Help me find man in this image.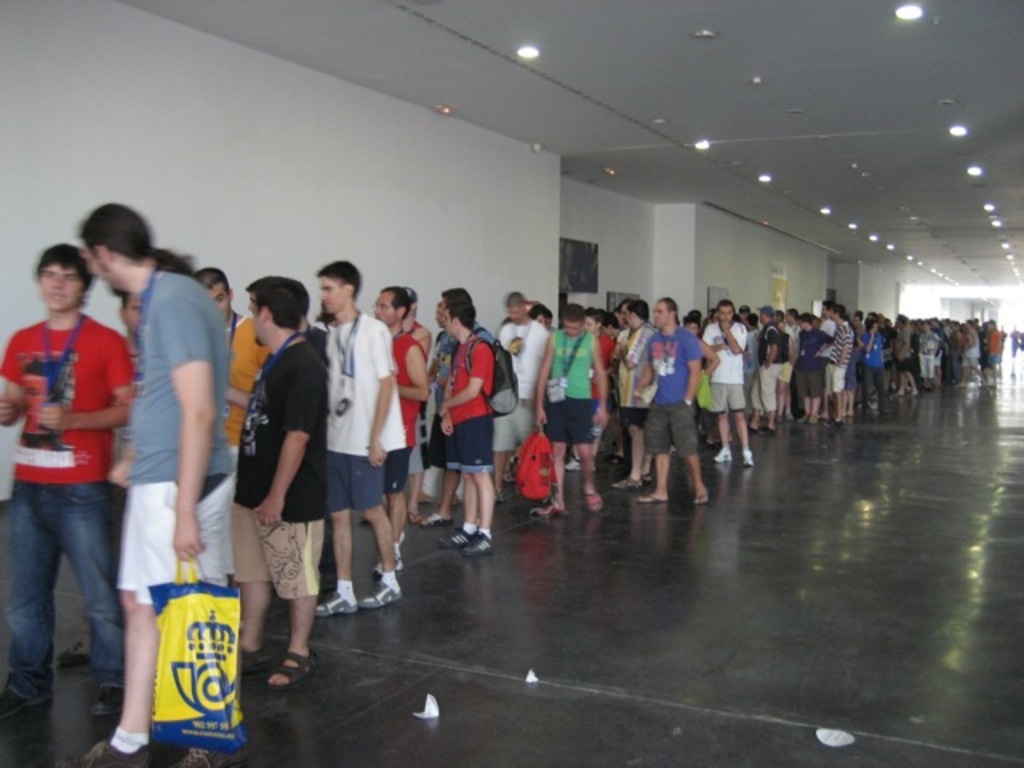
Found it: bbox=[189, 264, 267, 486].
